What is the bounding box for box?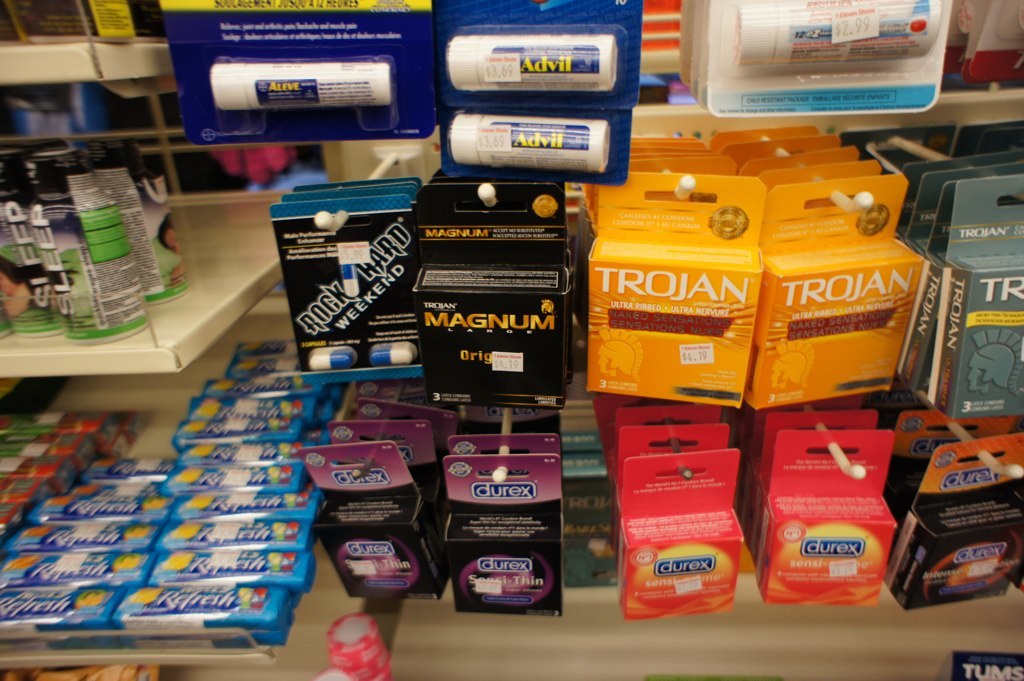
[x1=898, y1=428, x2=1023, y2=611].
